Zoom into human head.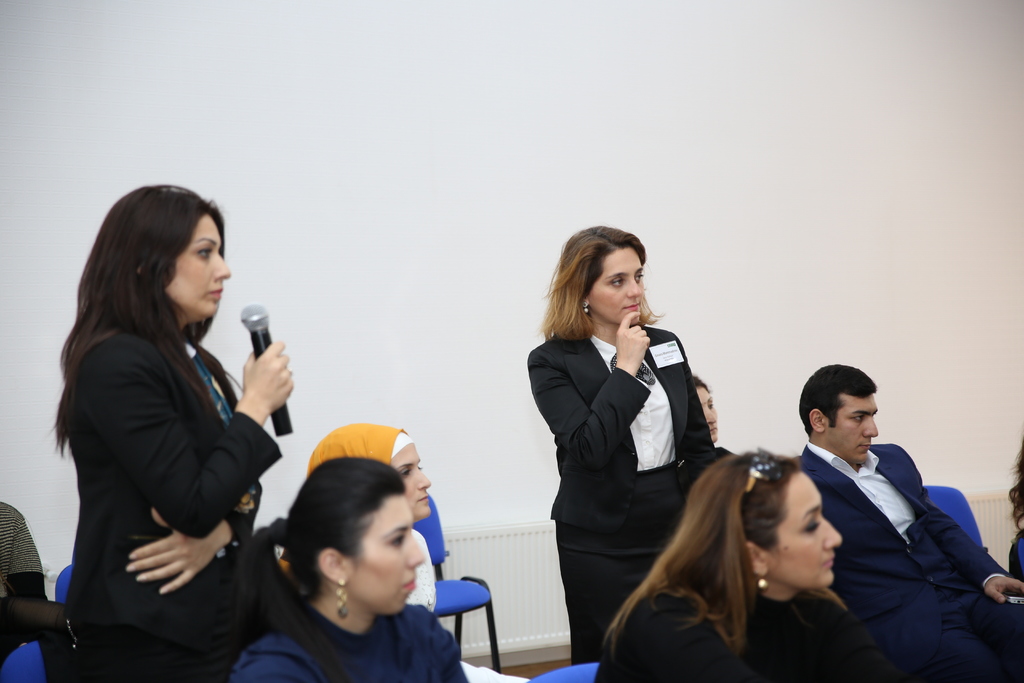
Zoom target: [x1=549, y1=226, x2=658, y2=328].
